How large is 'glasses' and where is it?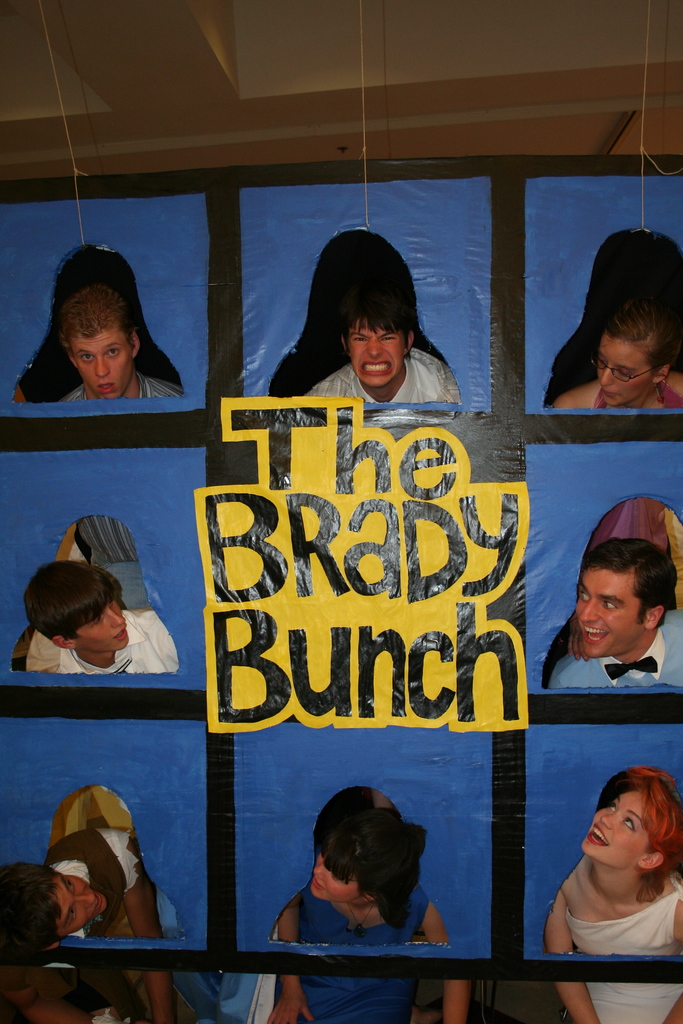
Bounding box: (590, 355, 658, 386).
